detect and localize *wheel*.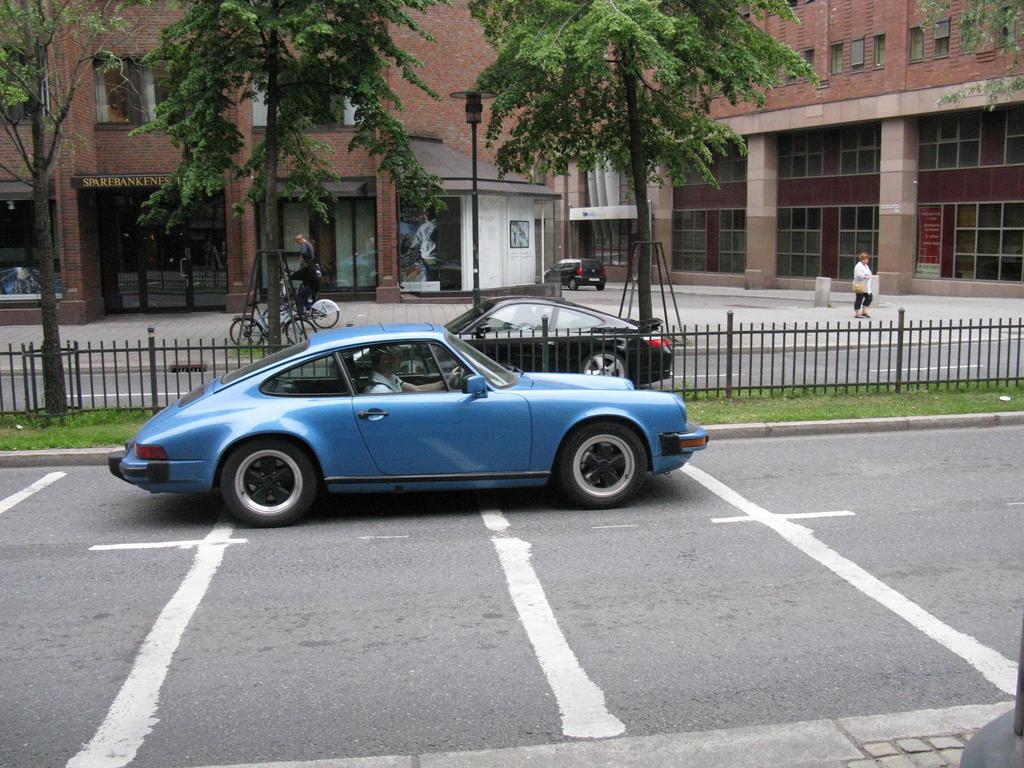
Localized at {"x1": 228, "y1": 315, "x2": 268, "y2": 352}.
